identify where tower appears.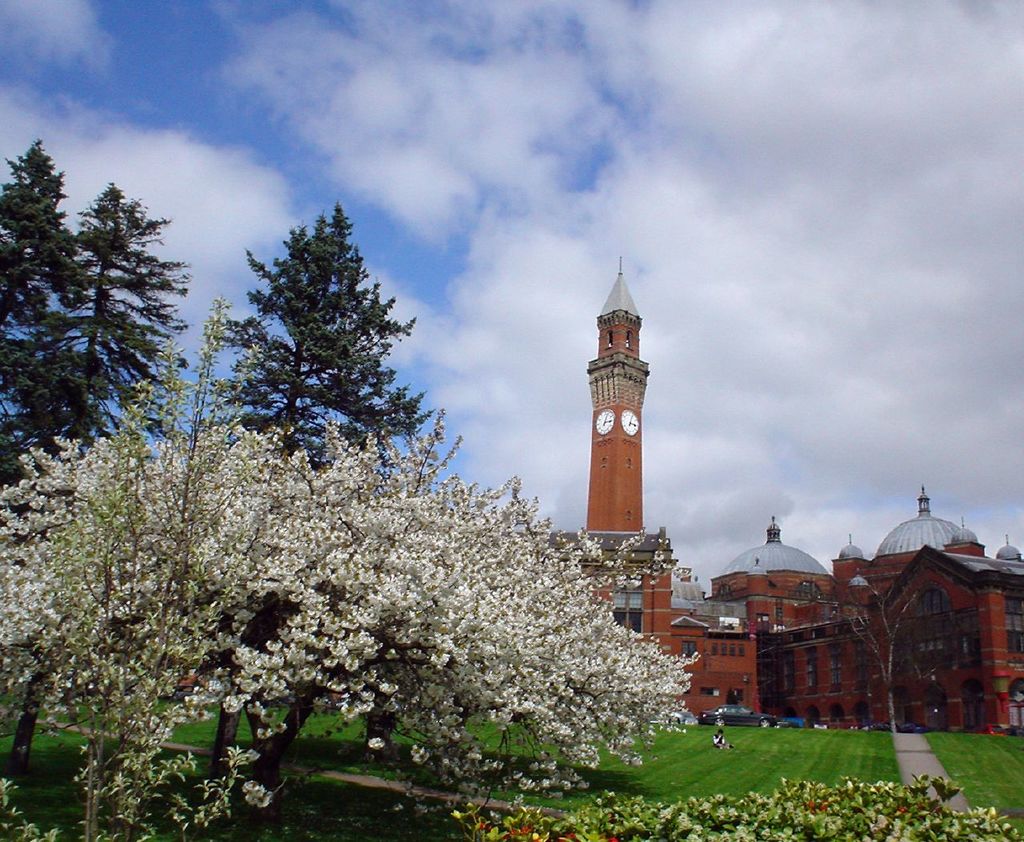
Appears at [x1=426, y1=241, x2=793, y2=756].
